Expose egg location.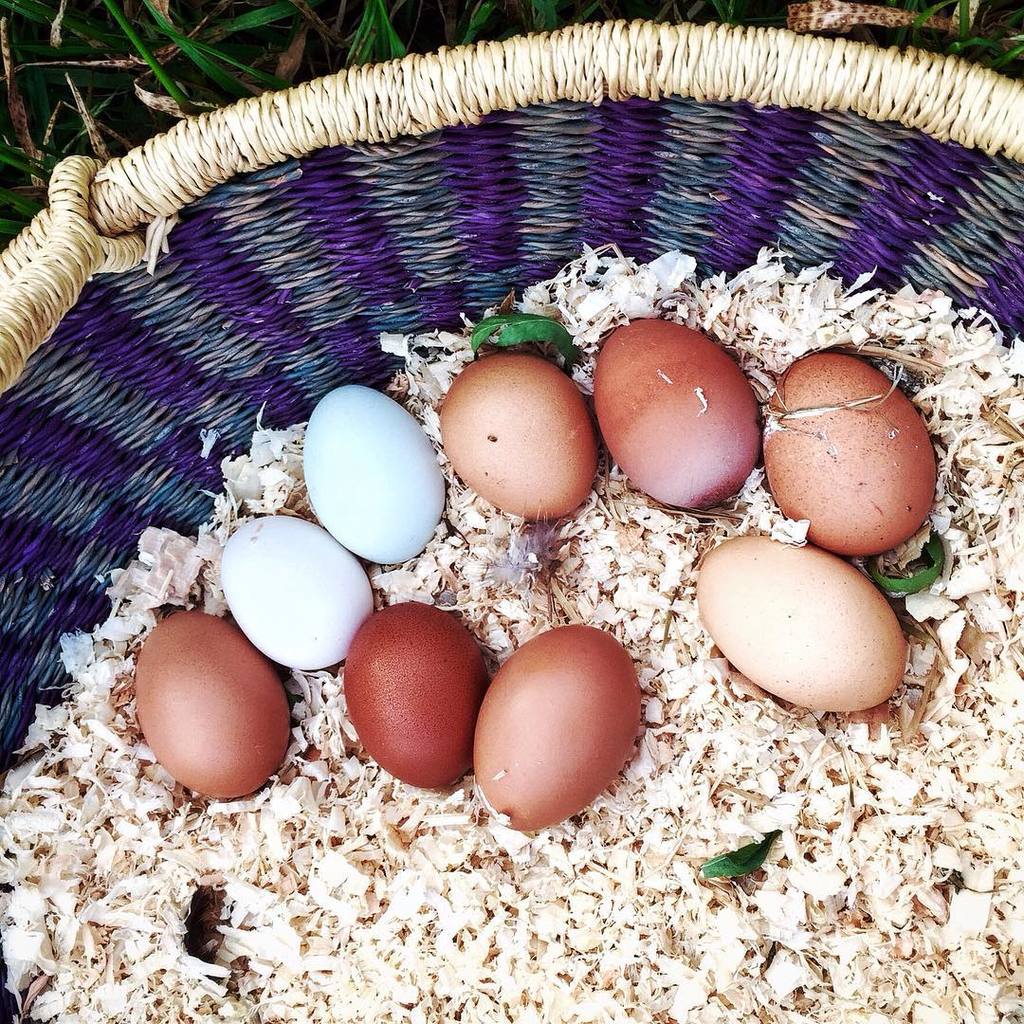
Exposed at [225,517,376,668].
